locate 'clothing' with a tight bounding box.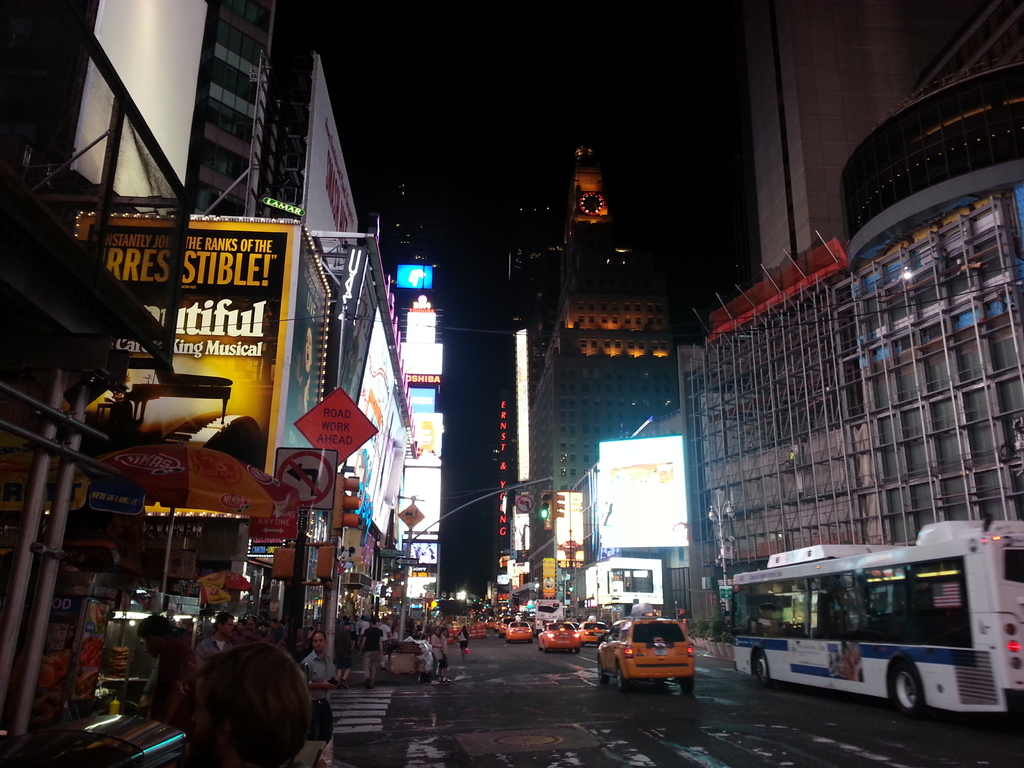
box=[296, 651, 334, 740].
